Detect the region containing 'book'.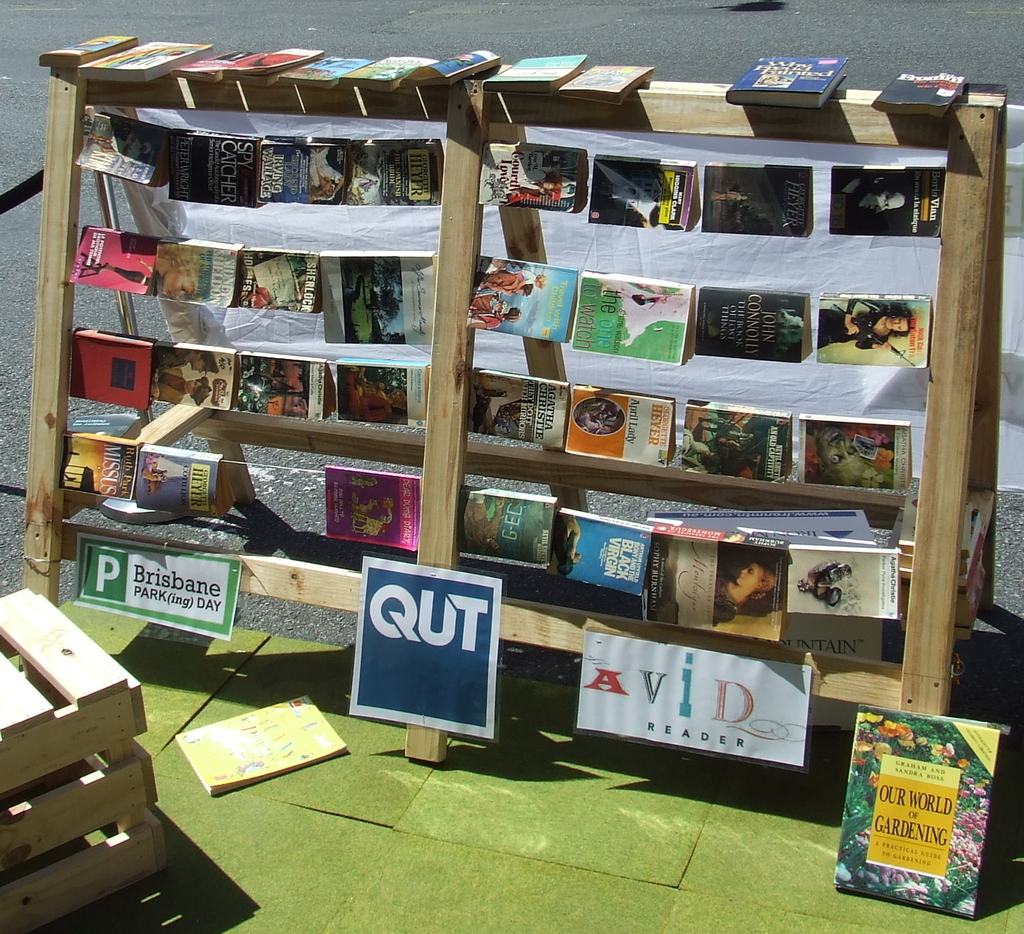
locate(136, 440, 247, 526).
